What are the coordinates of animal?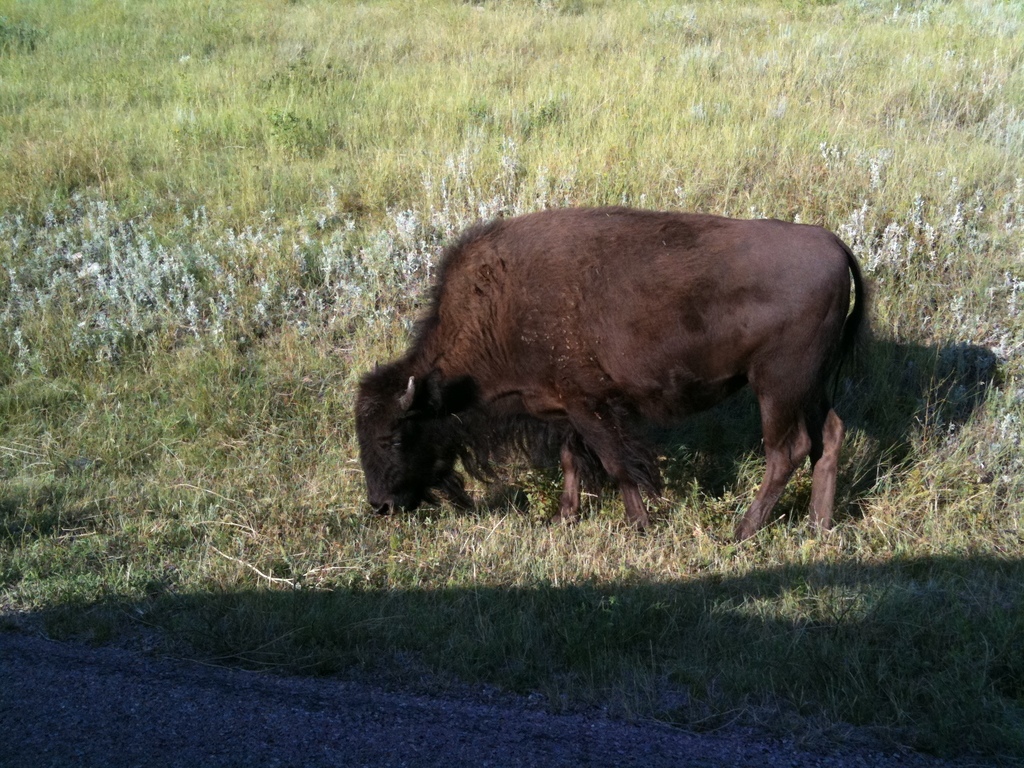
358:220:877:541.
